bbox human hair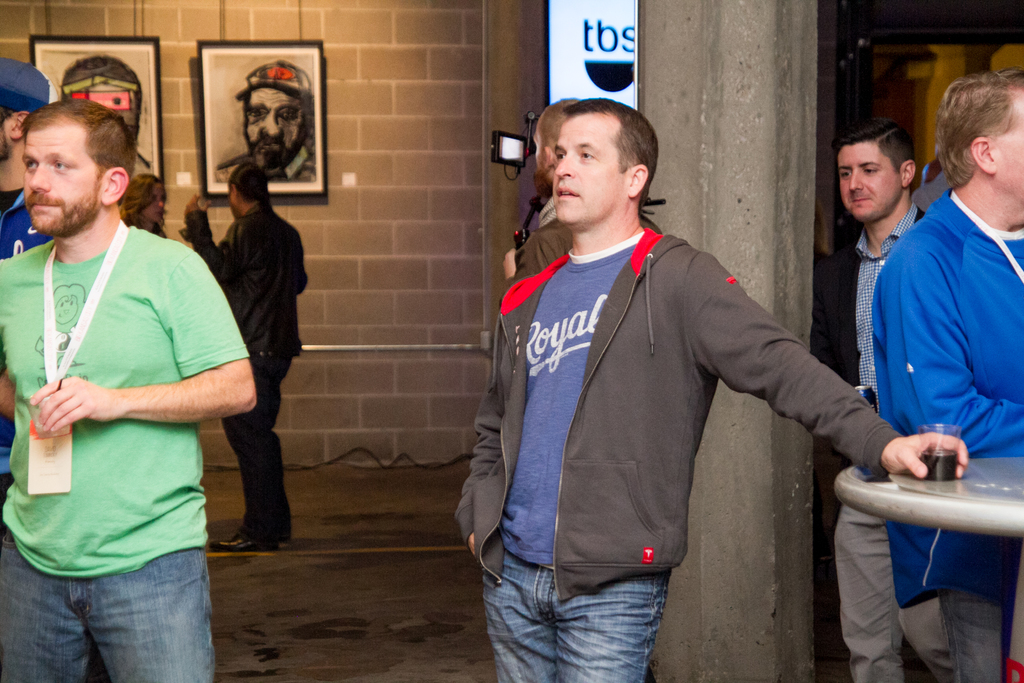
locate(534, 98, 579, 157)
